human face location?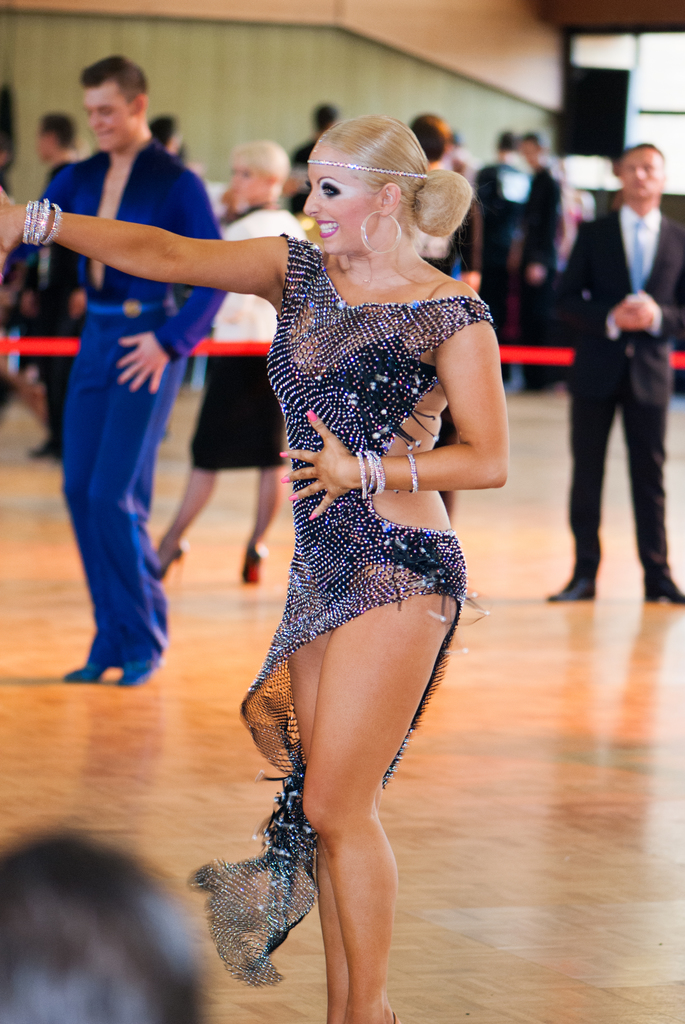
crop(83, 83, 134, 157)
